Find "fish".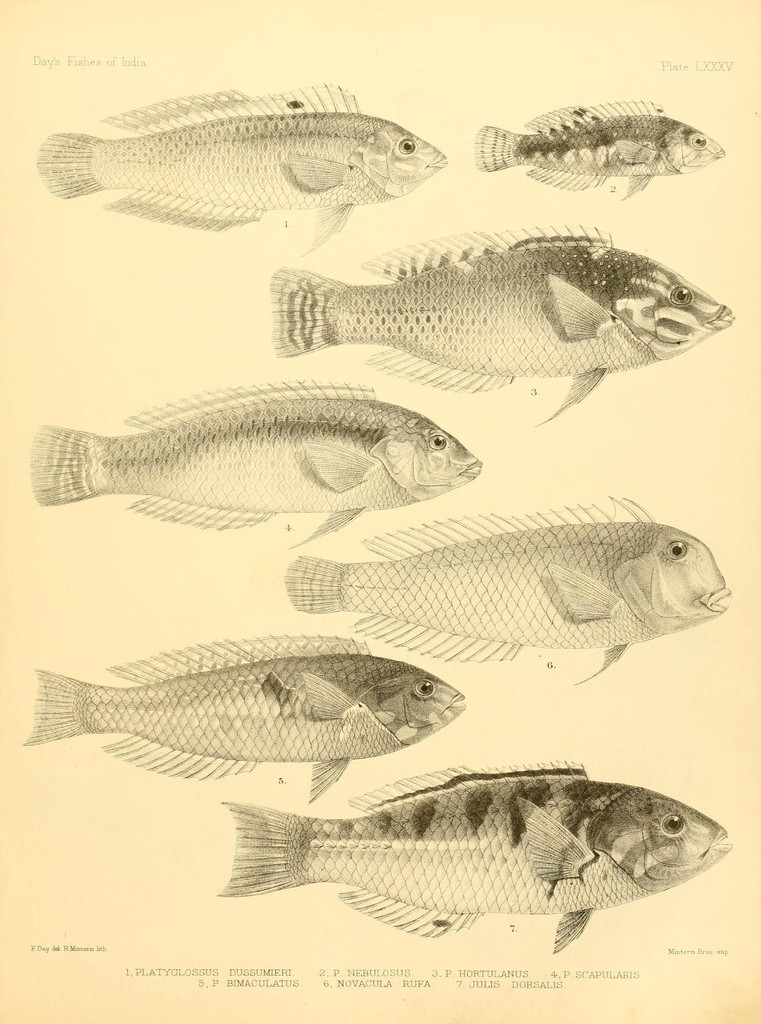
10/620/462/803.
